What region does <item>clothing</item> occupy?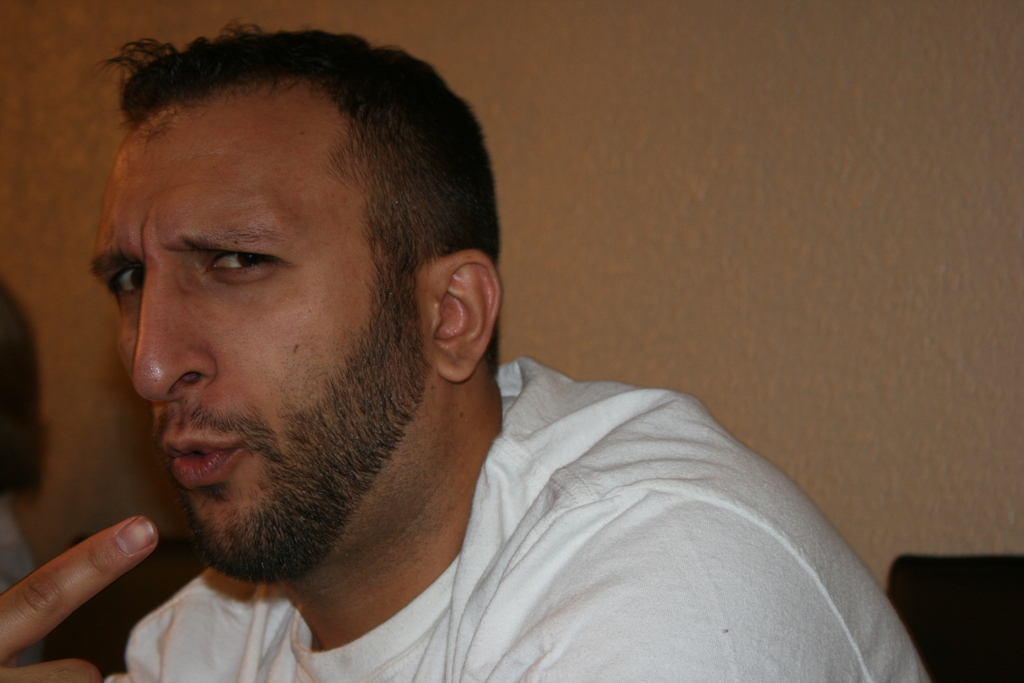
crop(99, 359, 929, 682).
